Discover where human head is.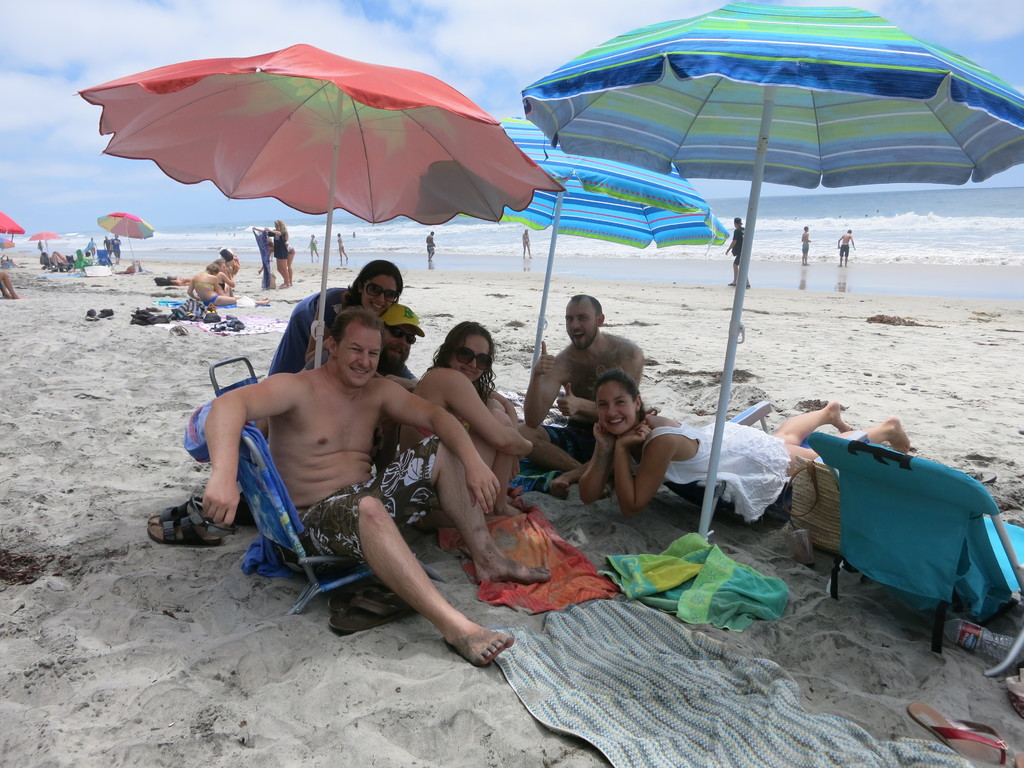
Discovered at crop(207, 261, 218, 275).
